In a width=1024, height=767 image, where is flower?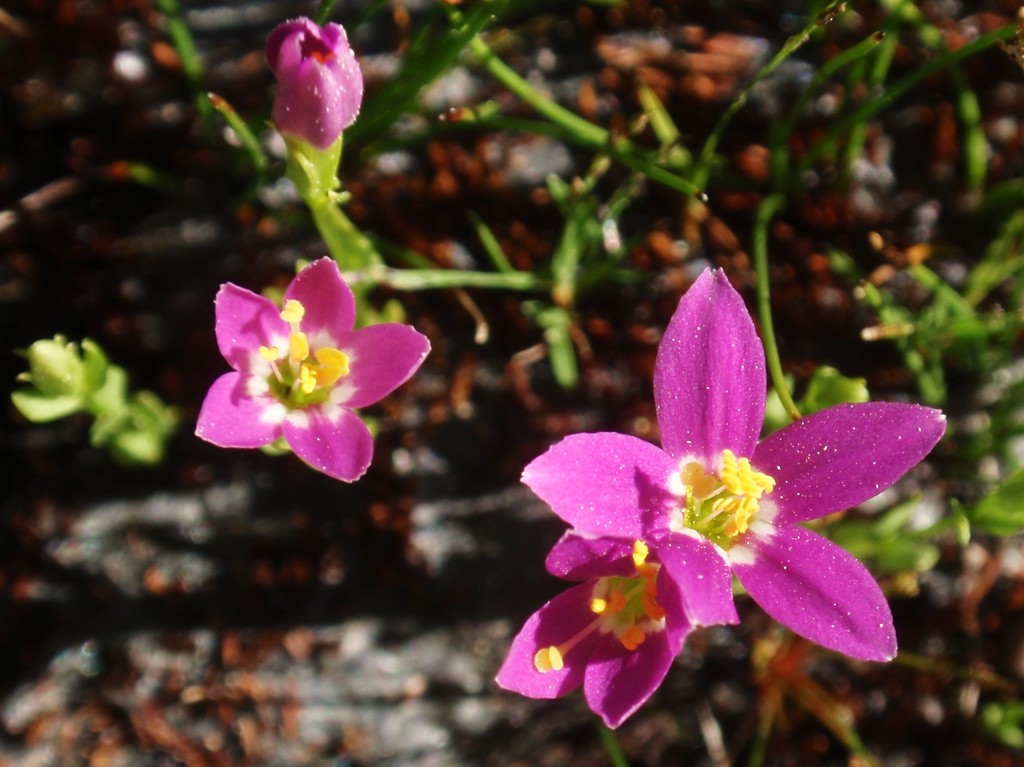
{"left": 261, "top": 16, "right": 367, "bottom": 149}.
